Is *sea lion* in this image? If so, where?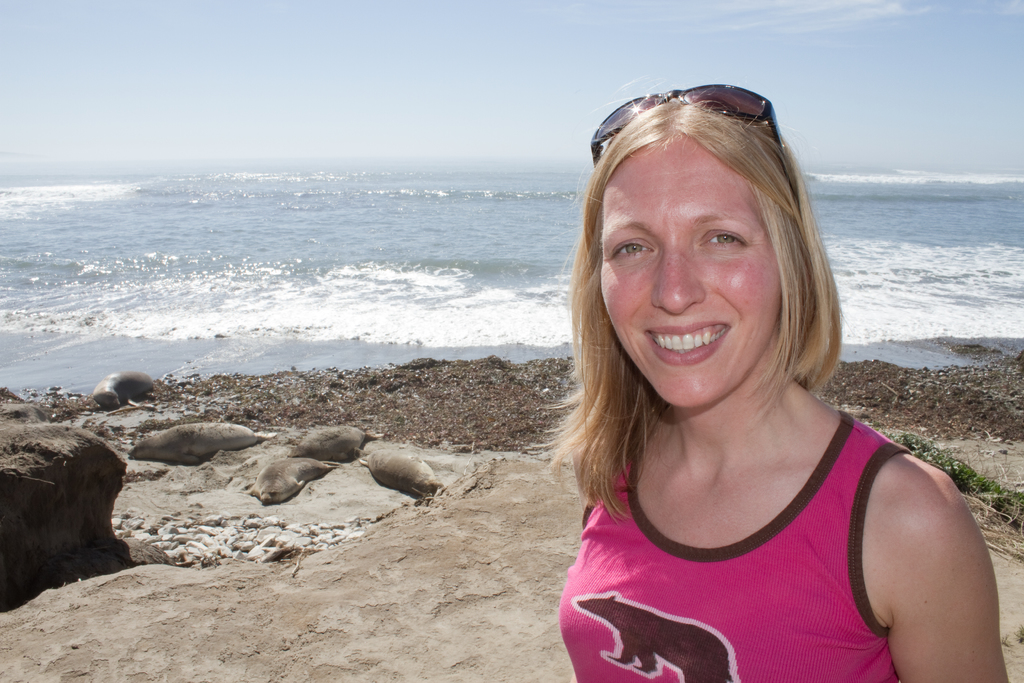
Yes, at box(361, 460, 445, 509).
